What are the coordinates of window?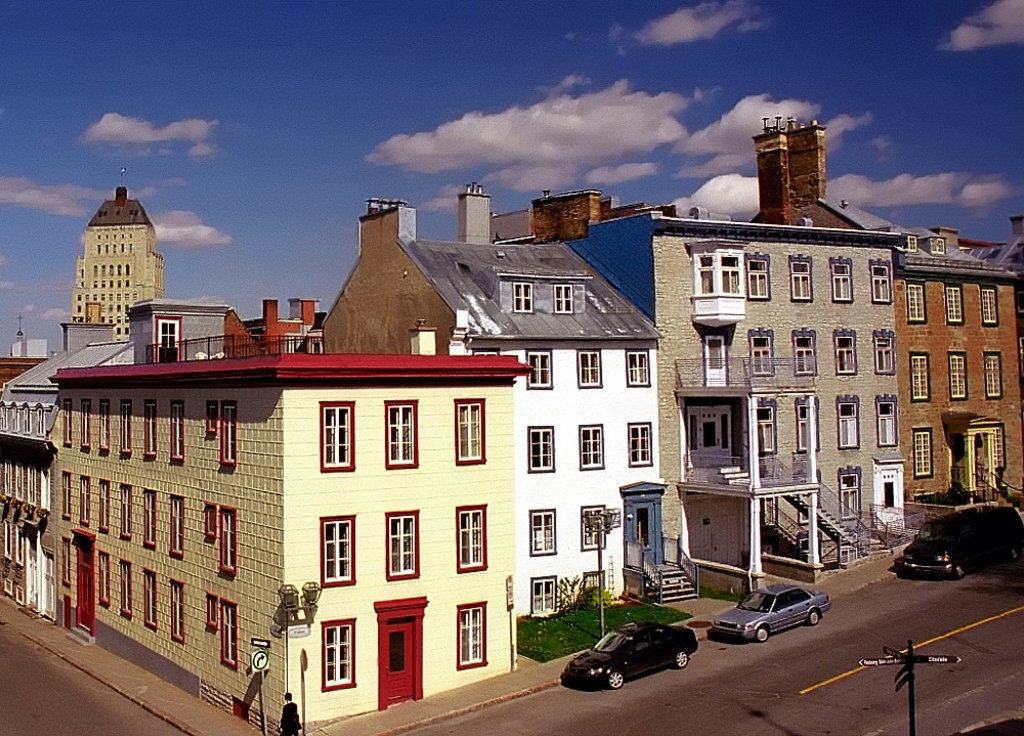
bbox(581, 427, 603, 470).
